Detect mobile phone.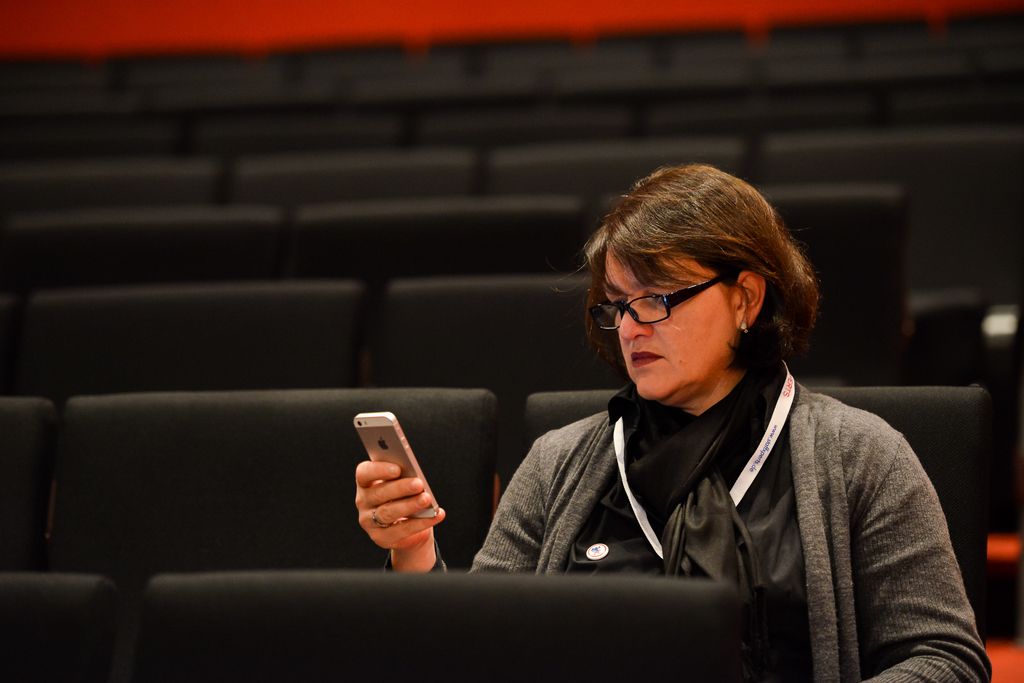
Detected at BBox(353, 414, 442, 525).
